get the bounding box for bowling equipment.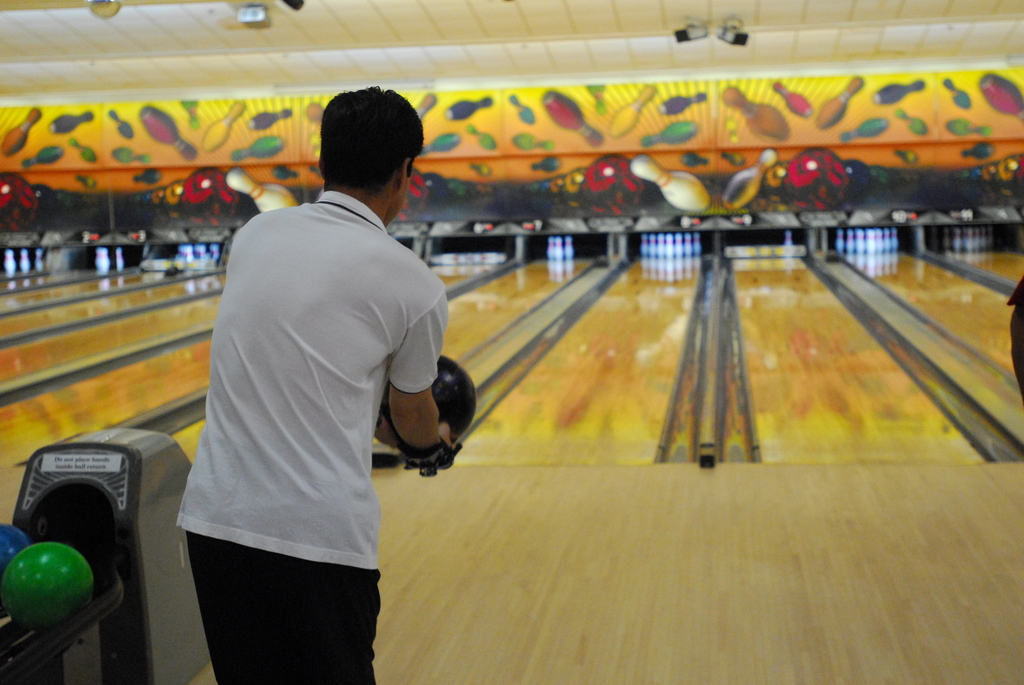
pyautogui.locateOnScreen(20, 146, 63, 173).
